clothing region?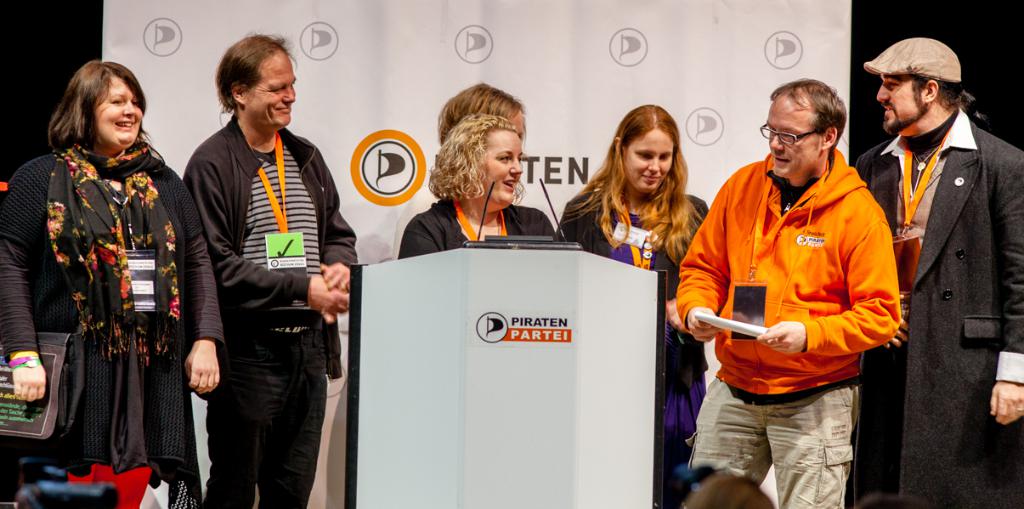
x1=677 y1=146 x2=903 y2=508
